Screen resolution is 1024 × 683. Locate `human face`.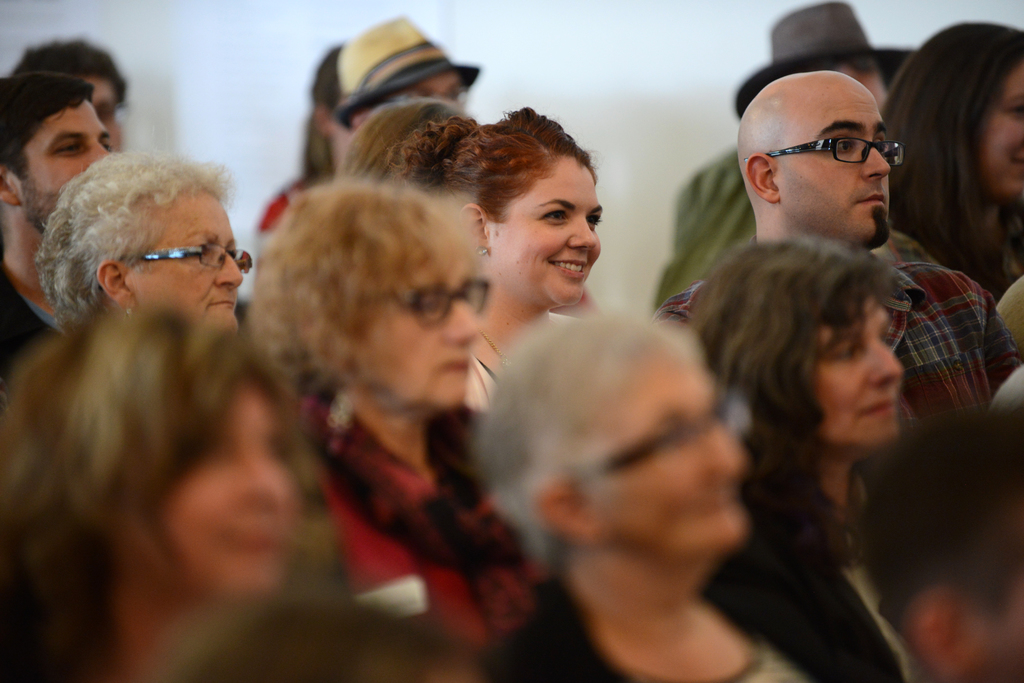
{"left": 774, "top": 77, "right": 889, "bottom": 242}.
